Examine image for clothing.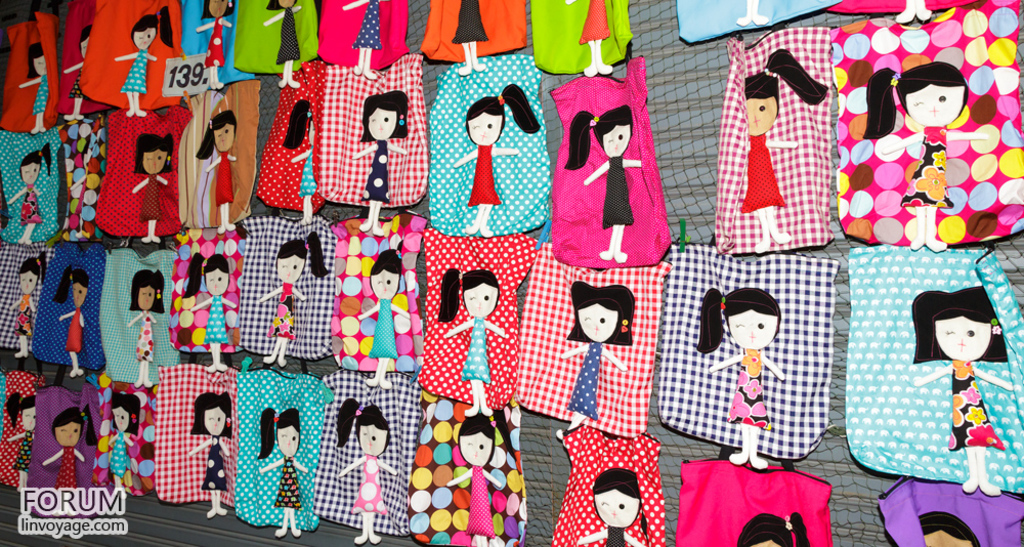
Examination result: region(201, 16, 223, 70).
